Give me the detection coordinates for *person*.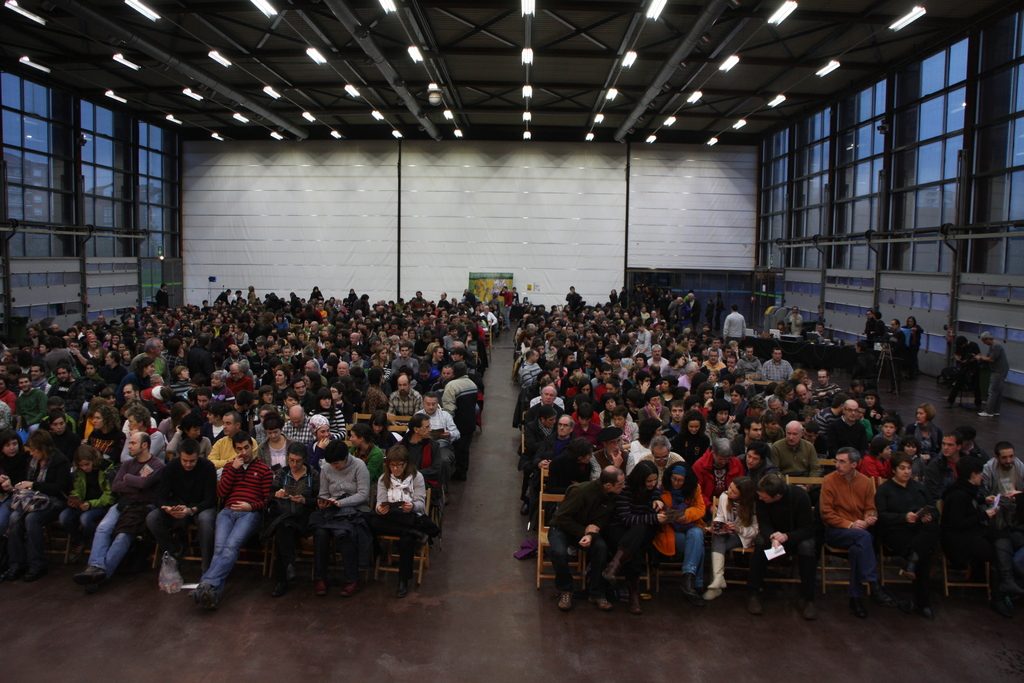
locate(330, 349, 339, 361).
